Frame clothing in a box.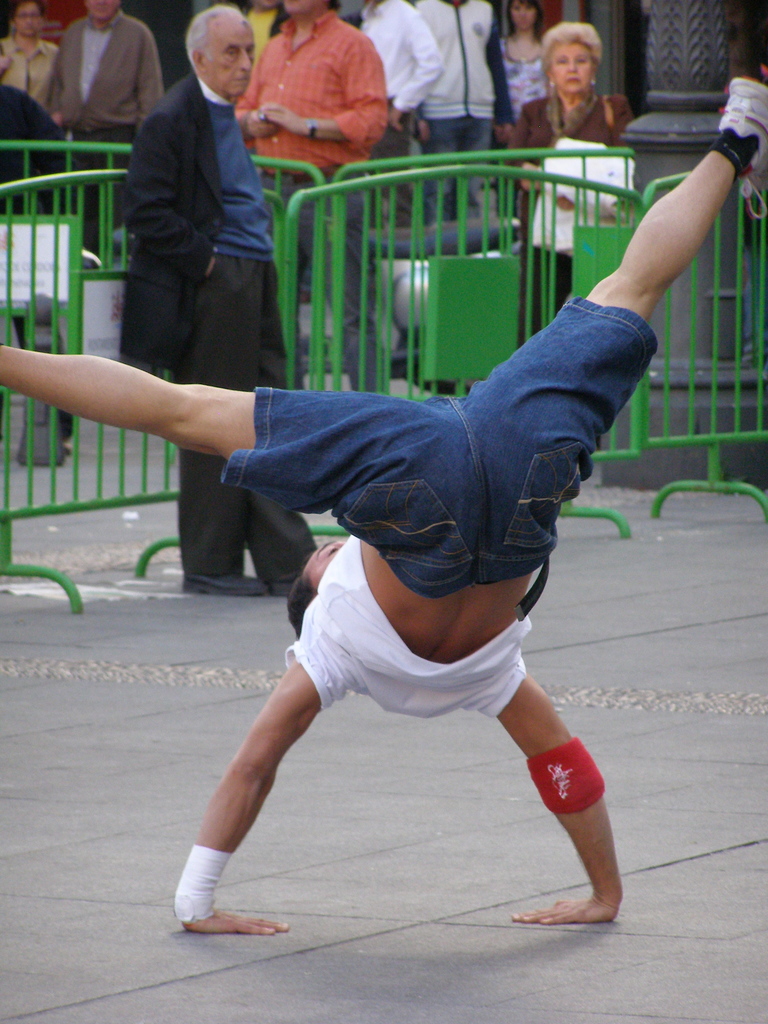
bbox=[2, 33, 58, 97].
